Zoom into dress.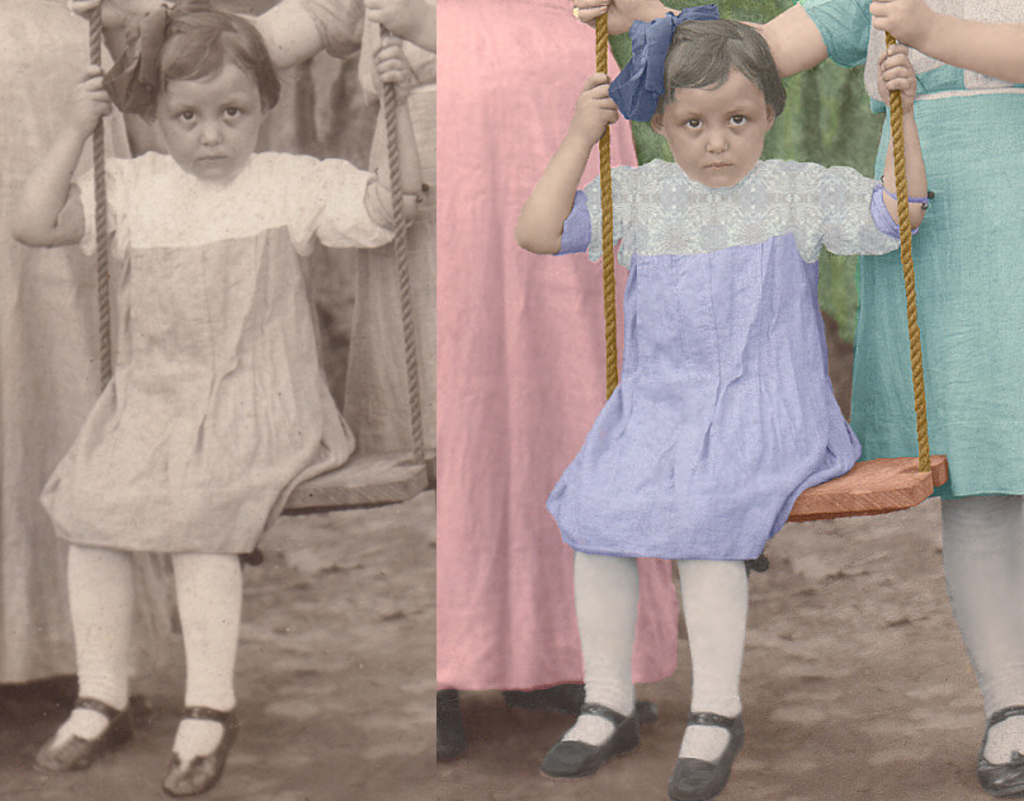
Zoom target: bbox(0, 0, 174, 683).
